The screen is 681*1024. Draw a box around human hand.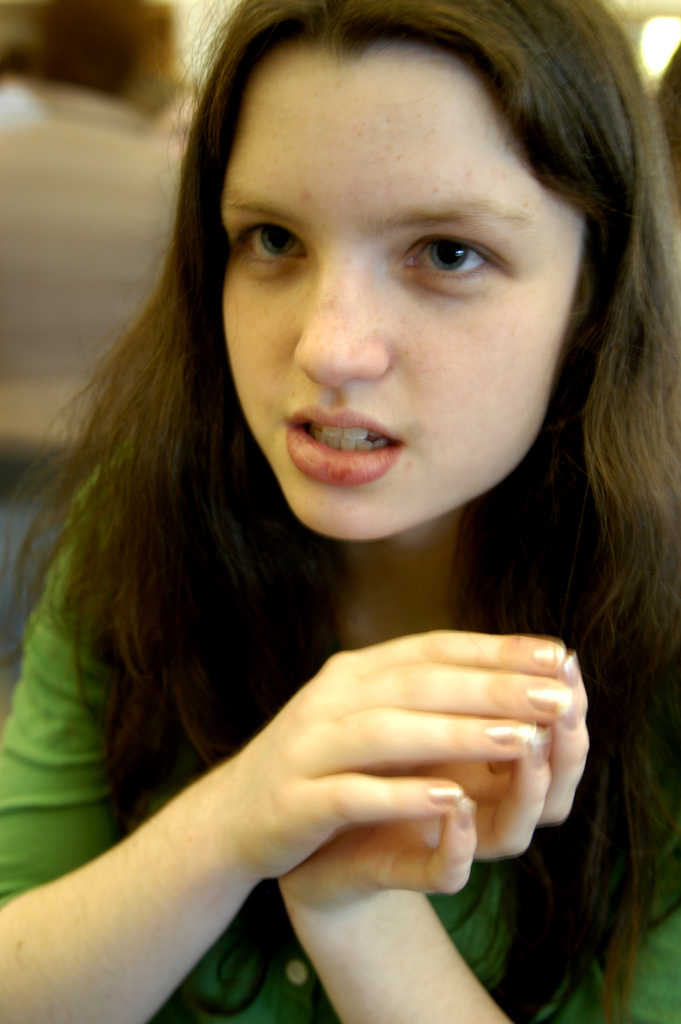
region(278, 650, 593, 906).
